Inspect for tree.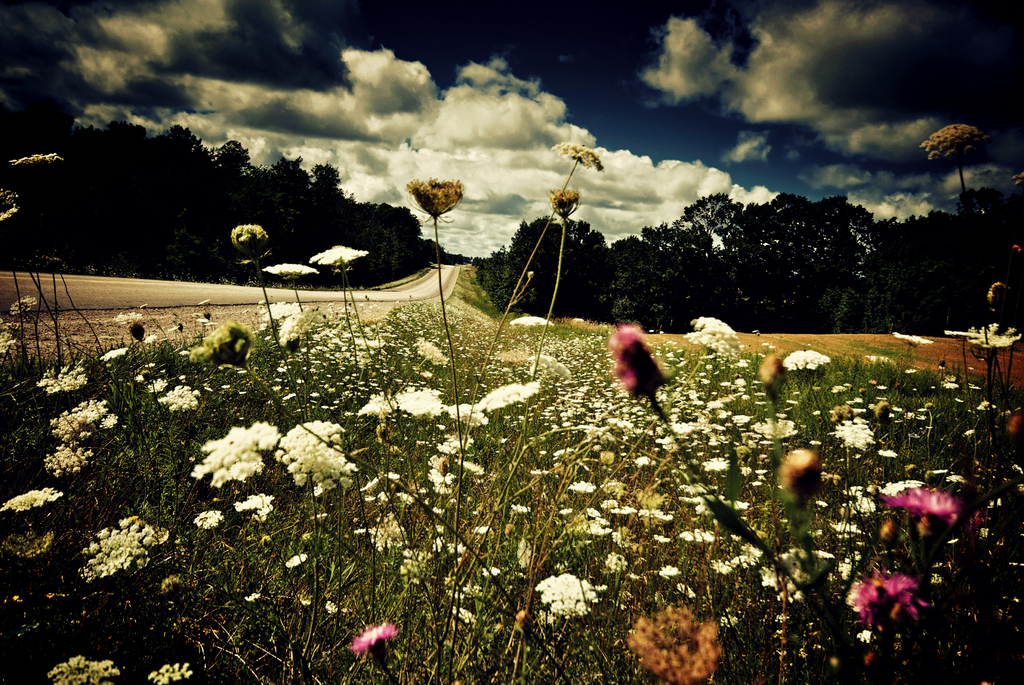
Inspection: <box>350,205,425,289</box>.
